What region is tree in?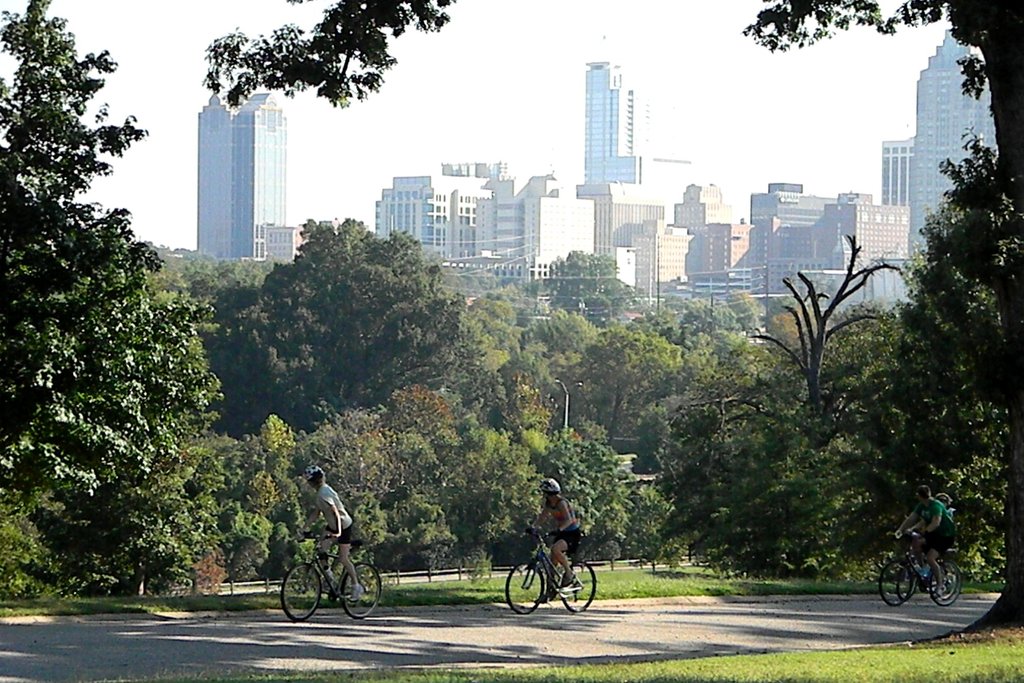
region(496, 299, 803, 504).
